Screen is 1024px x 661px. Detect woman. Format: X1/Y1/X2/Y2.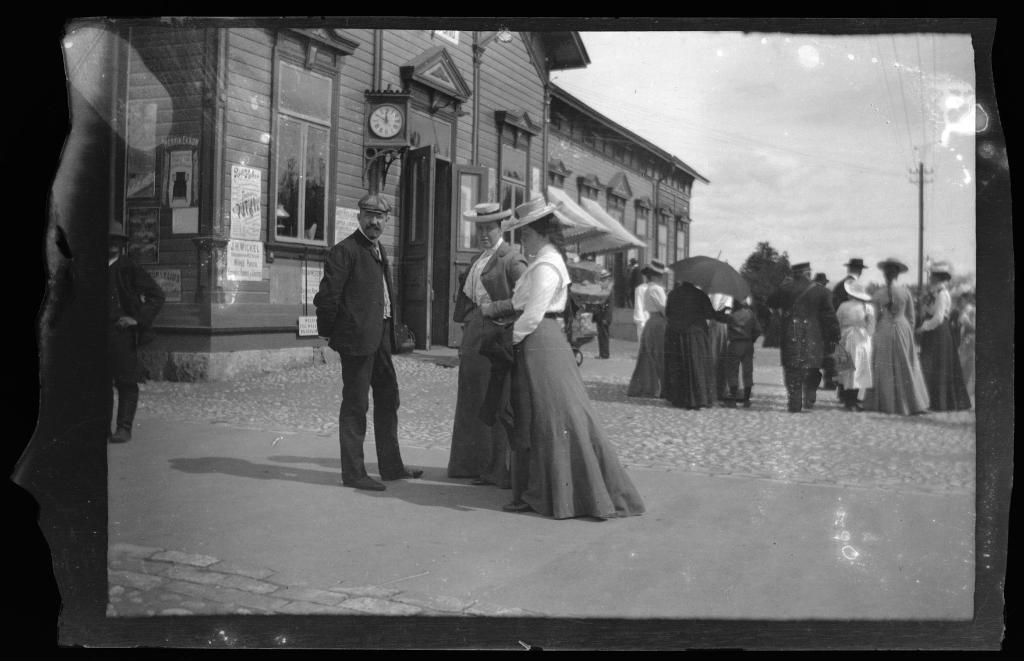
868/262/927/413.
